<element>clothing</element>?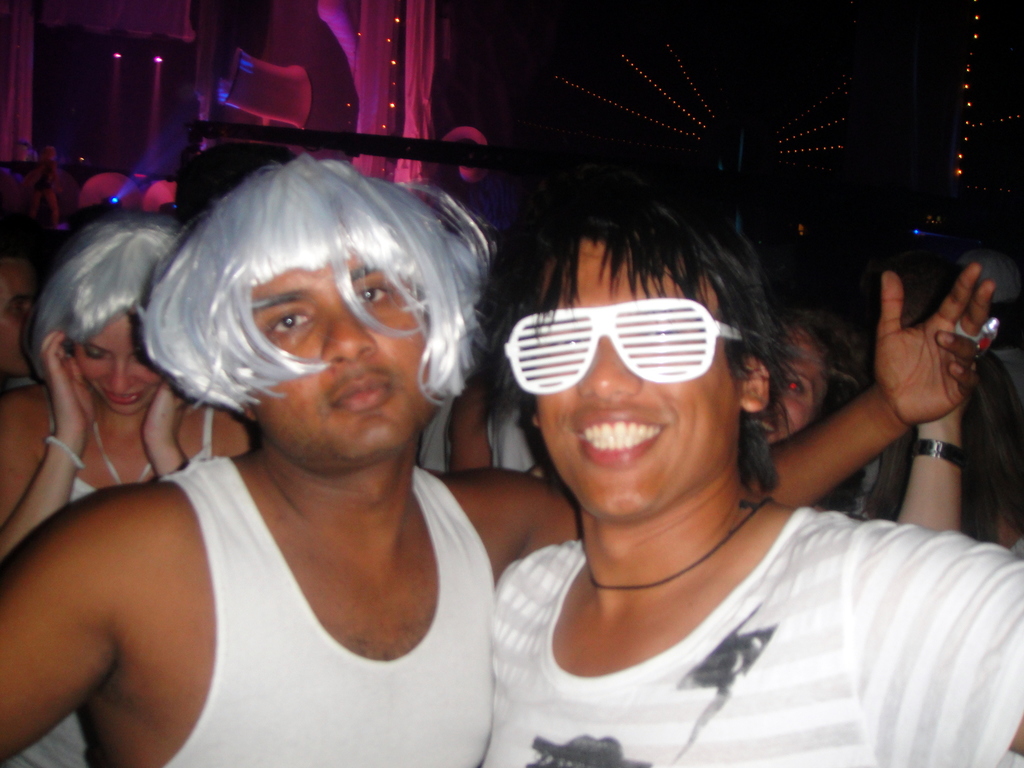
75/438/497/767
